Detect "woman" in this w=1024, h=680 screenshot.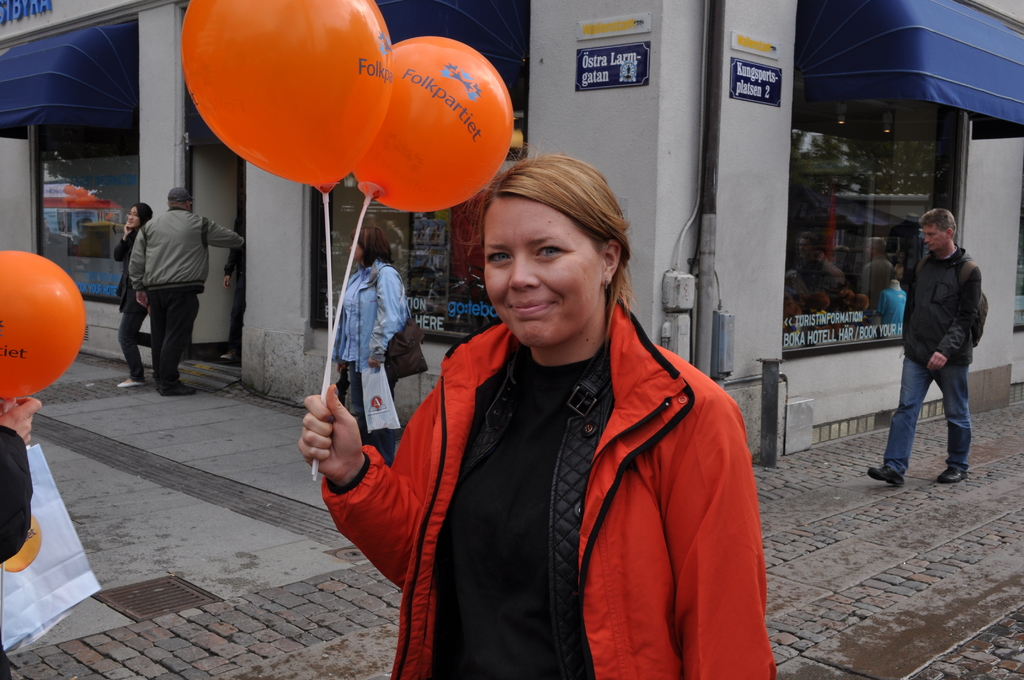
Detection: bbox=(114, 202, 156, 392).
